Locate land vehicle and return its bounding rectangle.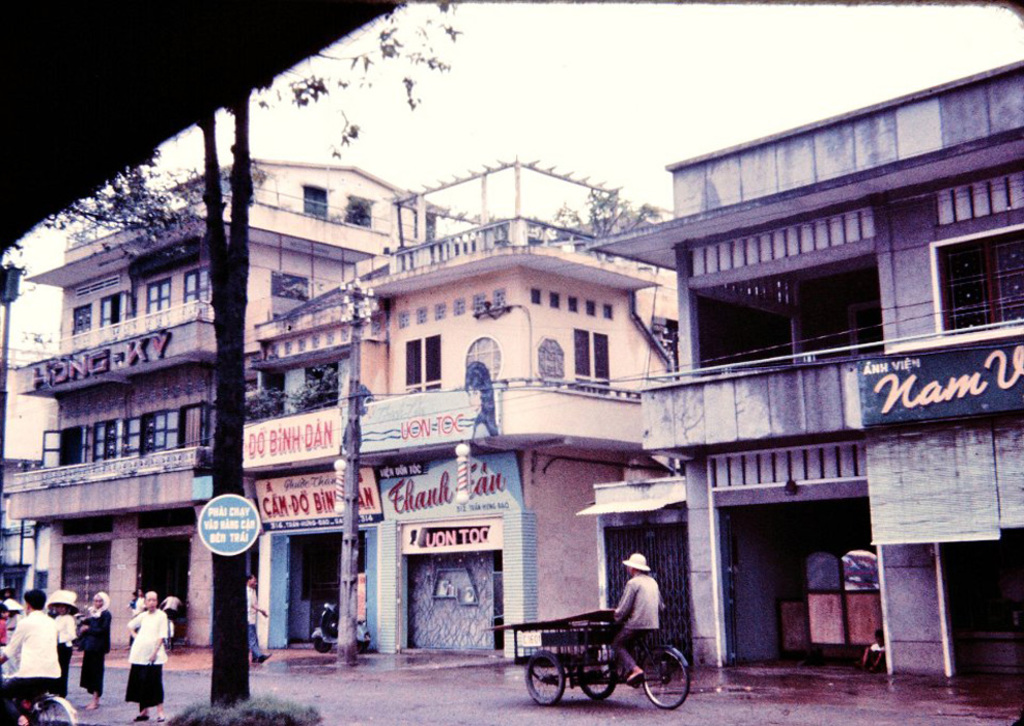
(x1=516, y1=613, x2=691, y2=710).
